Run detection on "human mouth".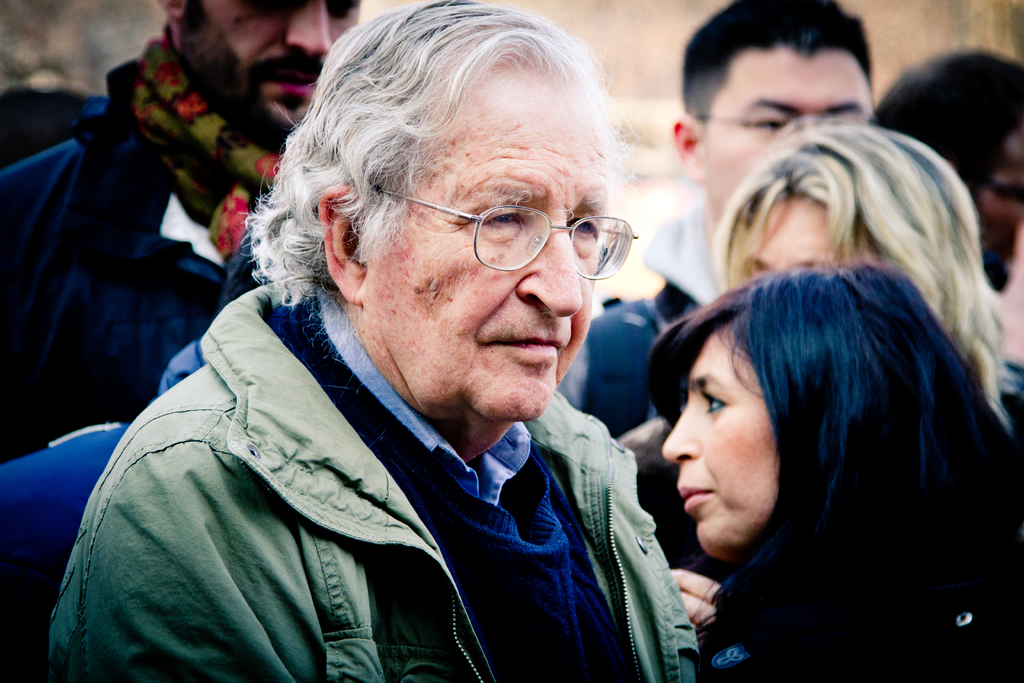
Result: left=477, top=319, right=564, bottom=368.
